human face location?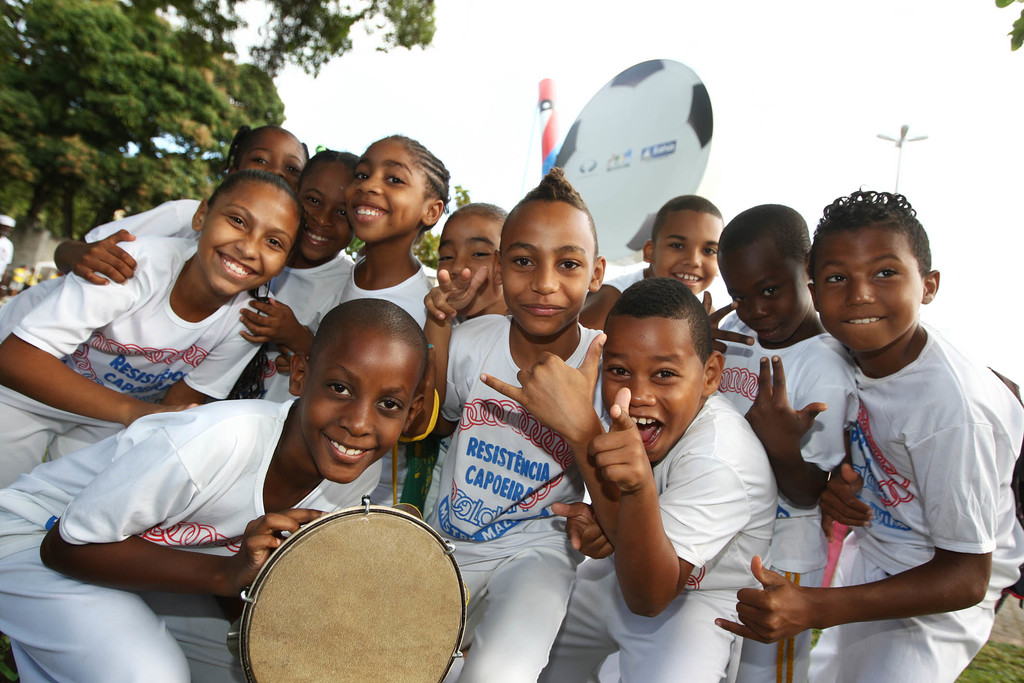
select_region(719, 252, 811, 342)
